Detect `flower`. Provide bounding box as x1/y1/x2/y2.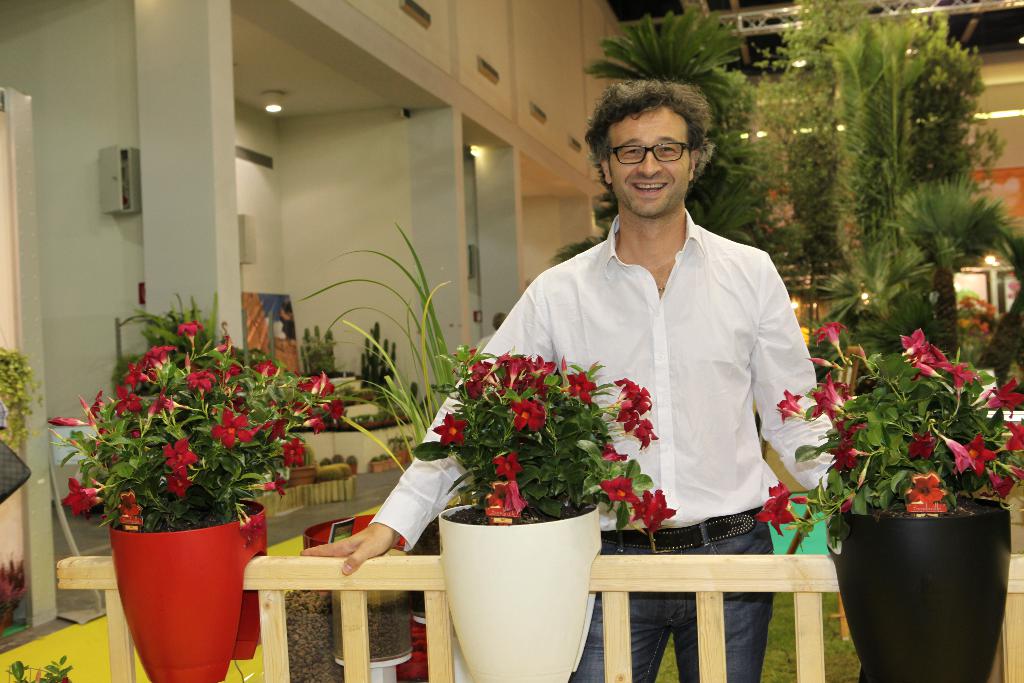
902/477/952/513.
